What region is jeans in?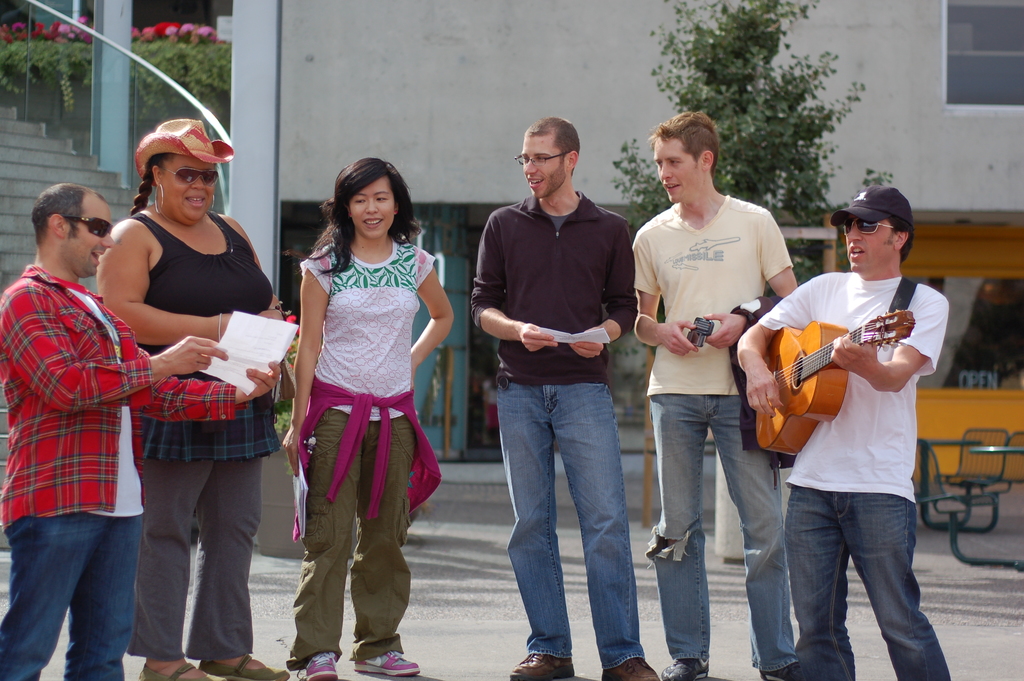
locate(785, 482, 950, 680).
